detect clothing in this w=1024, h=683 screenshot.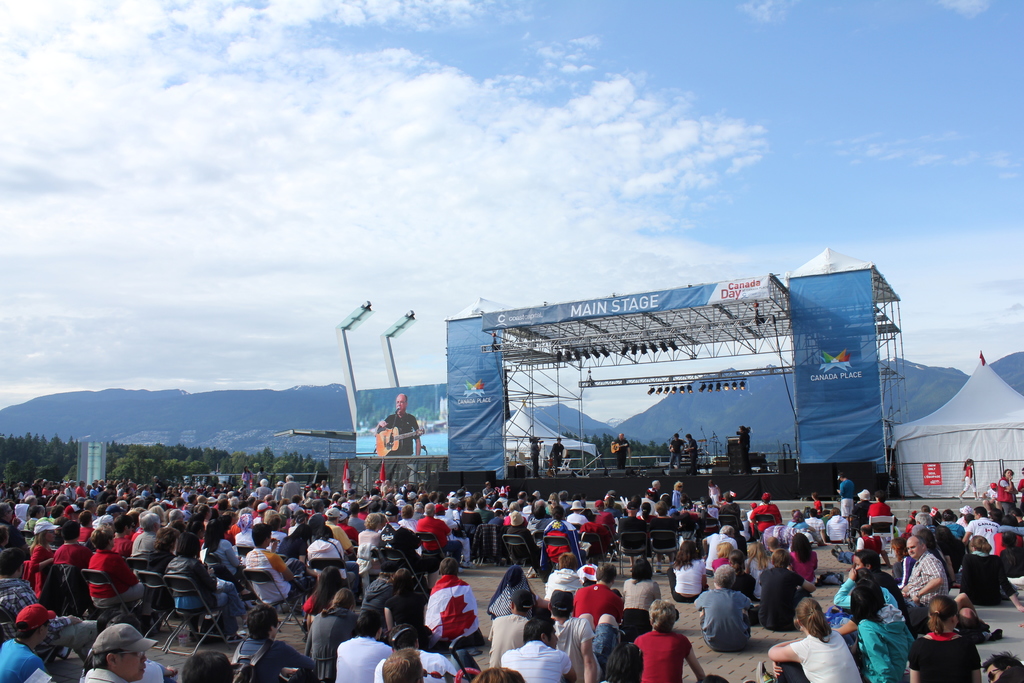
Detection: box(481, 486, 495, 502).
